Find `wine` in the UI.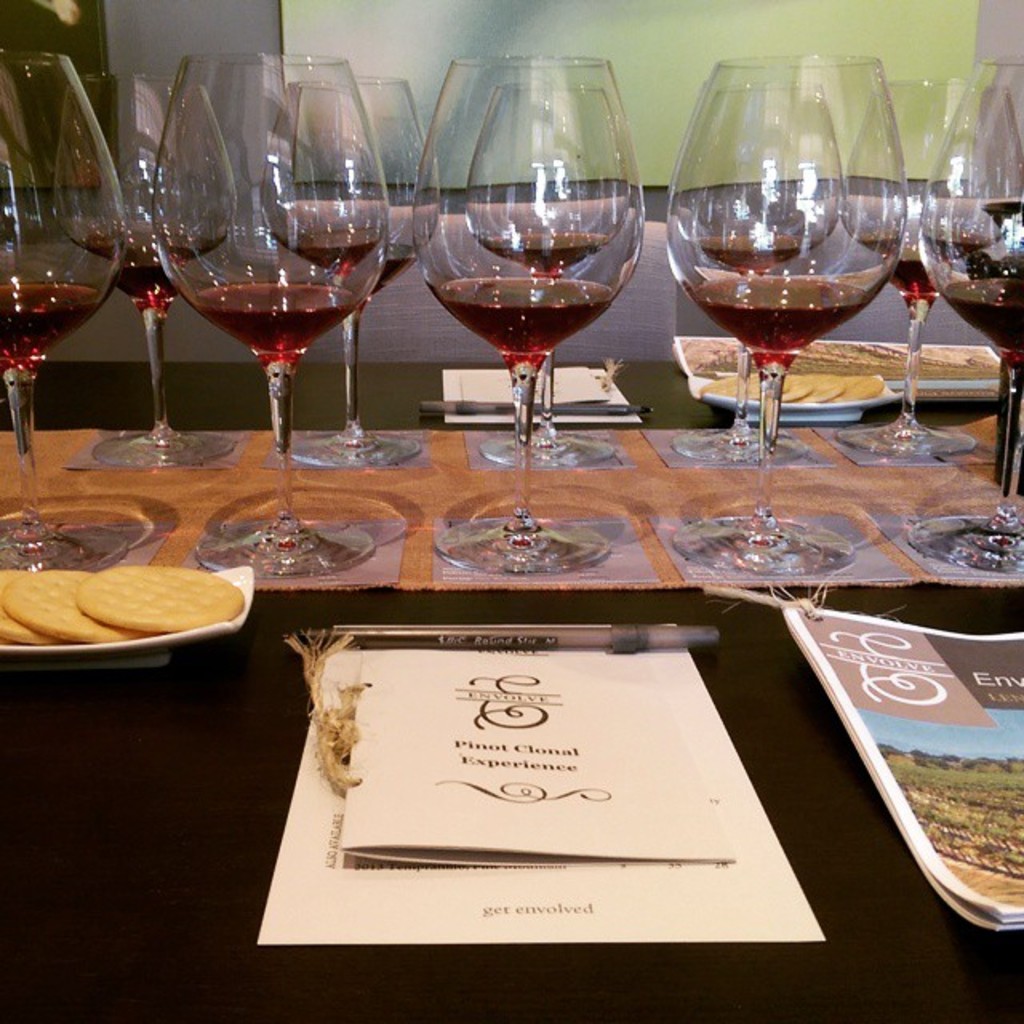
UI element at (856,227,974,309).
